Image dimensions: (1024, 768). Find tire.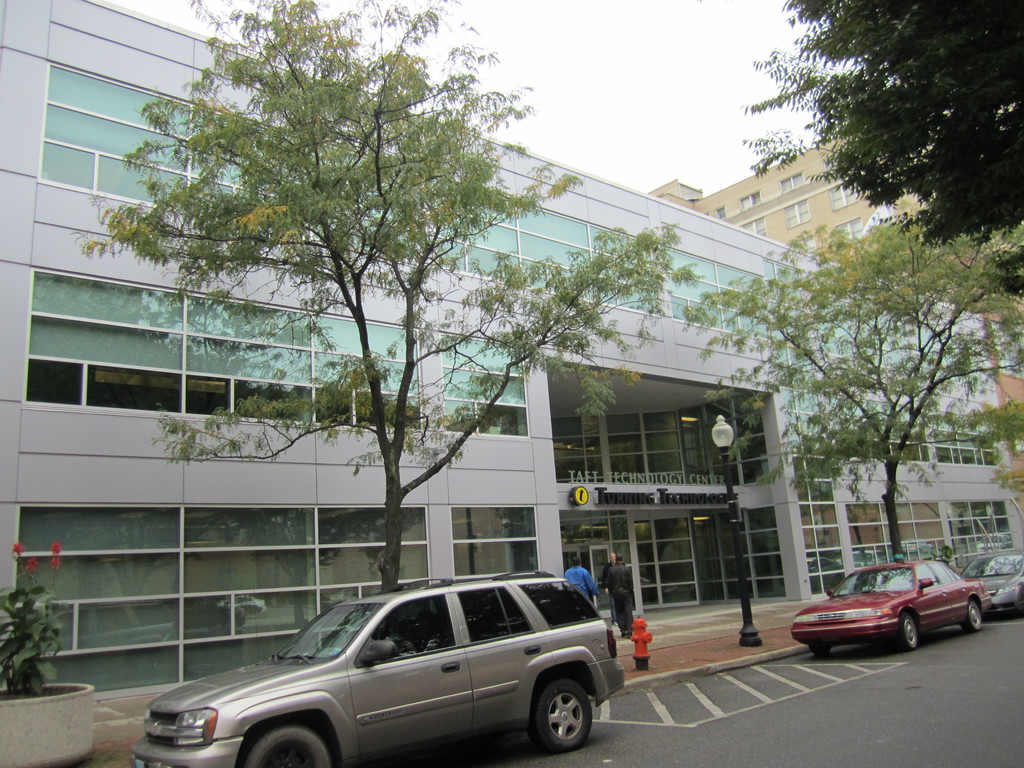
bbox=[245, 724, 351, 767].
